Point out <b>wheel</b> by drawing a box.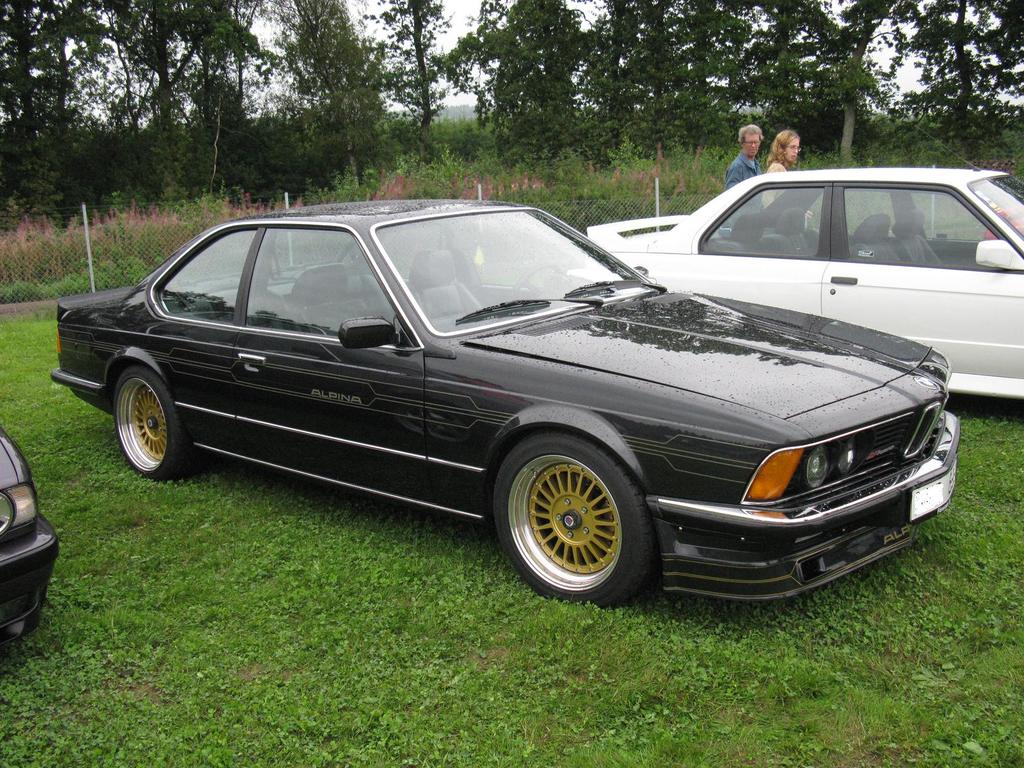
<region>493, 437, 652, 600</region>.
